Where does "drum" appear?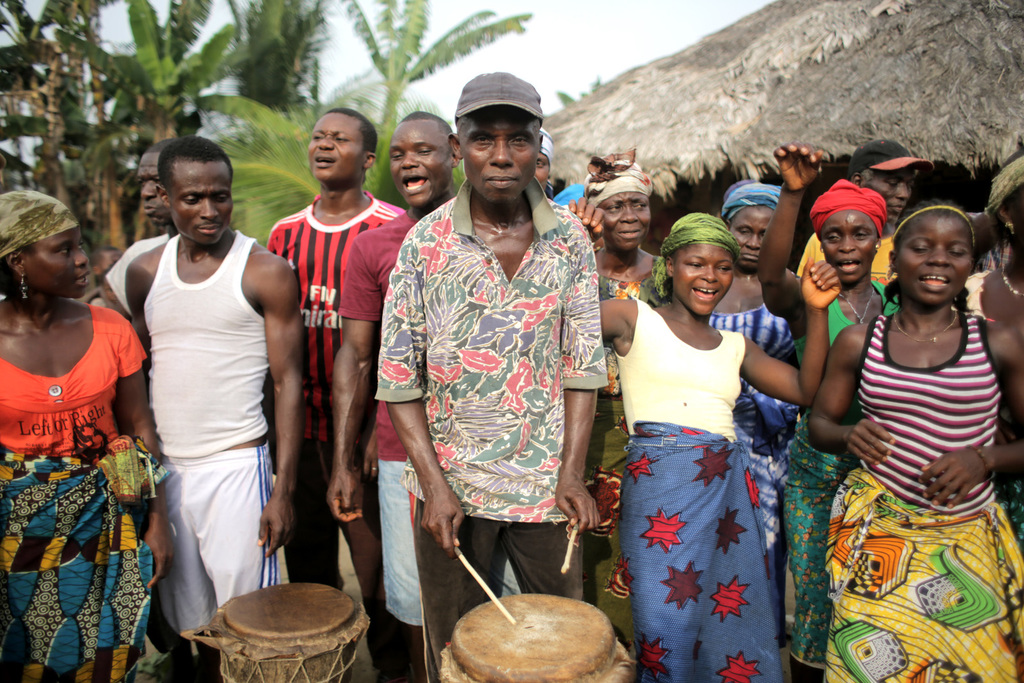
Appears at {"left": 156, "top": 550, "right": 371, "bottom": 669}.
